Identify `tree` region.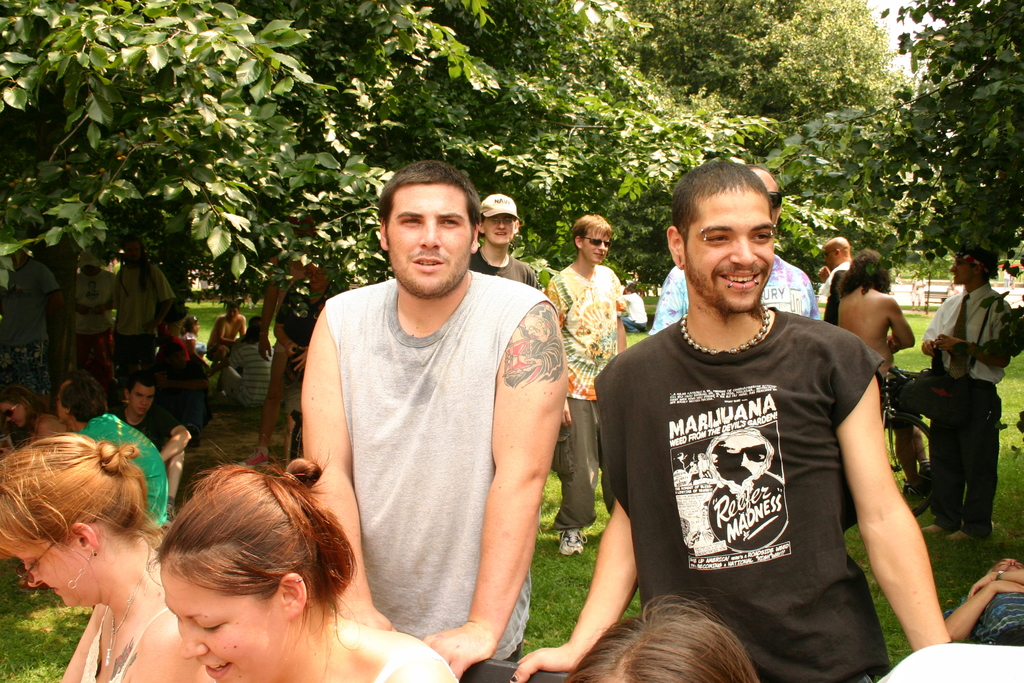
Region: <box>204,19,596,301</box>.
